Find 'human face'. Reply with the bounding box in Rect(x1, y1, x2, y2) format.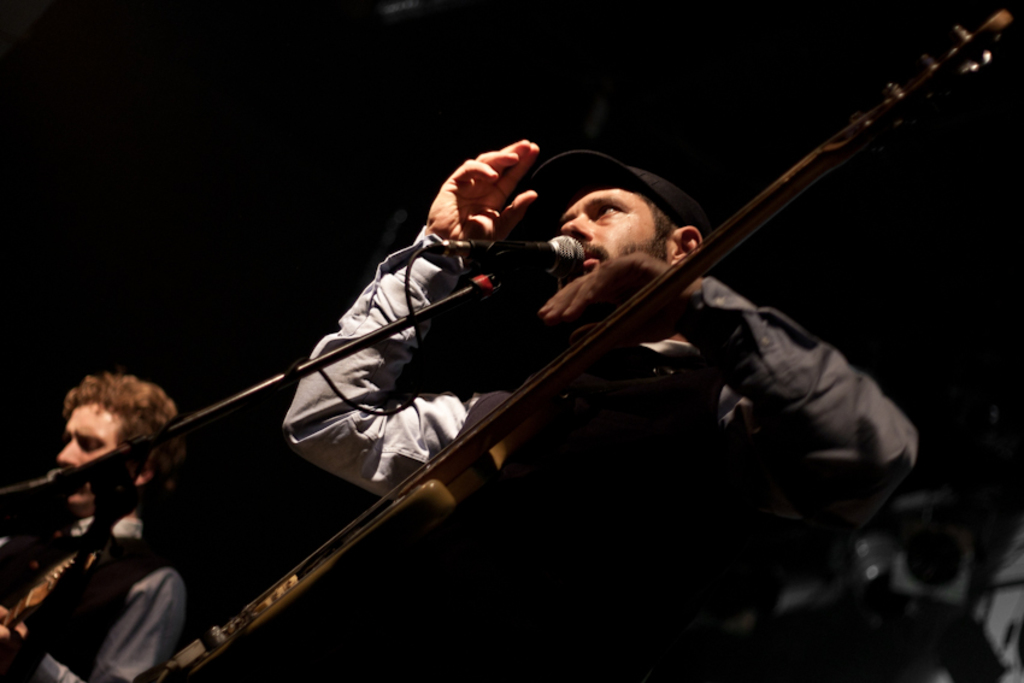
Rect(55, 402, 123, 507).
